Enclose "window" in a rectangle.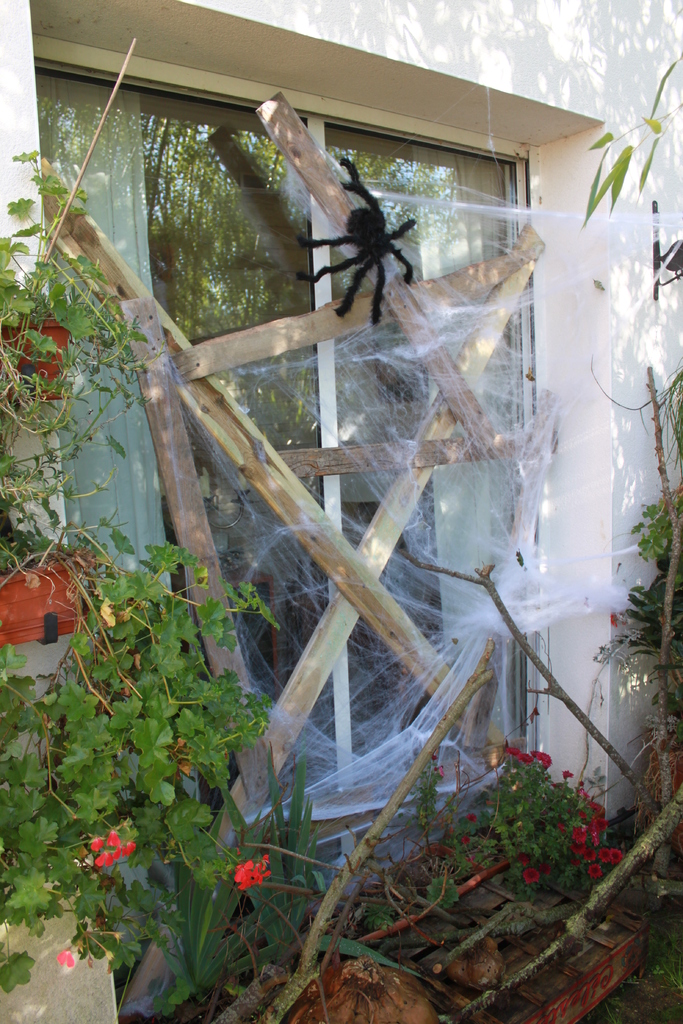
box(54, 19, 634, 911).
